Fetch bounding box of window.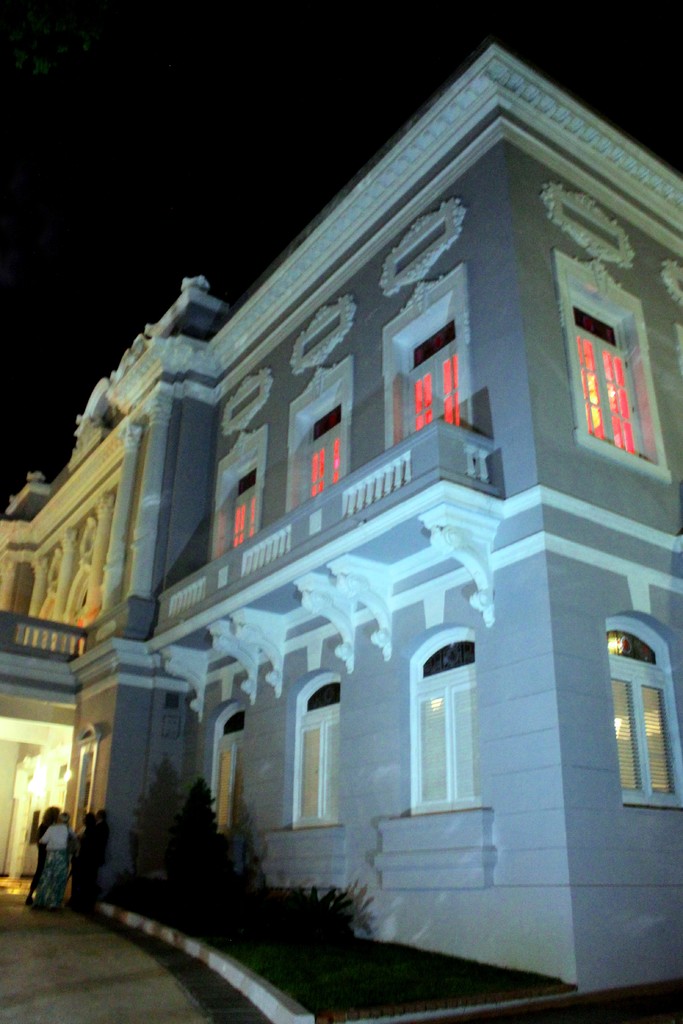
Bbox: (left=372, top=259, right=474, bottom=455).
